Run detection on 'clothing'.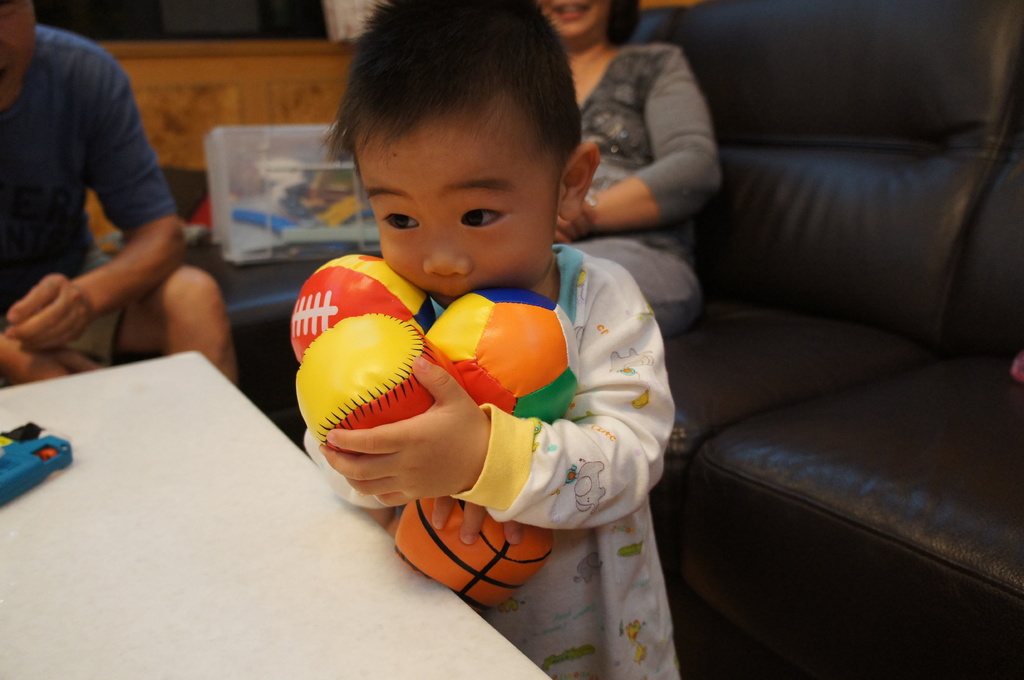
Result: <region>312, 233, 688, 679</region>.
